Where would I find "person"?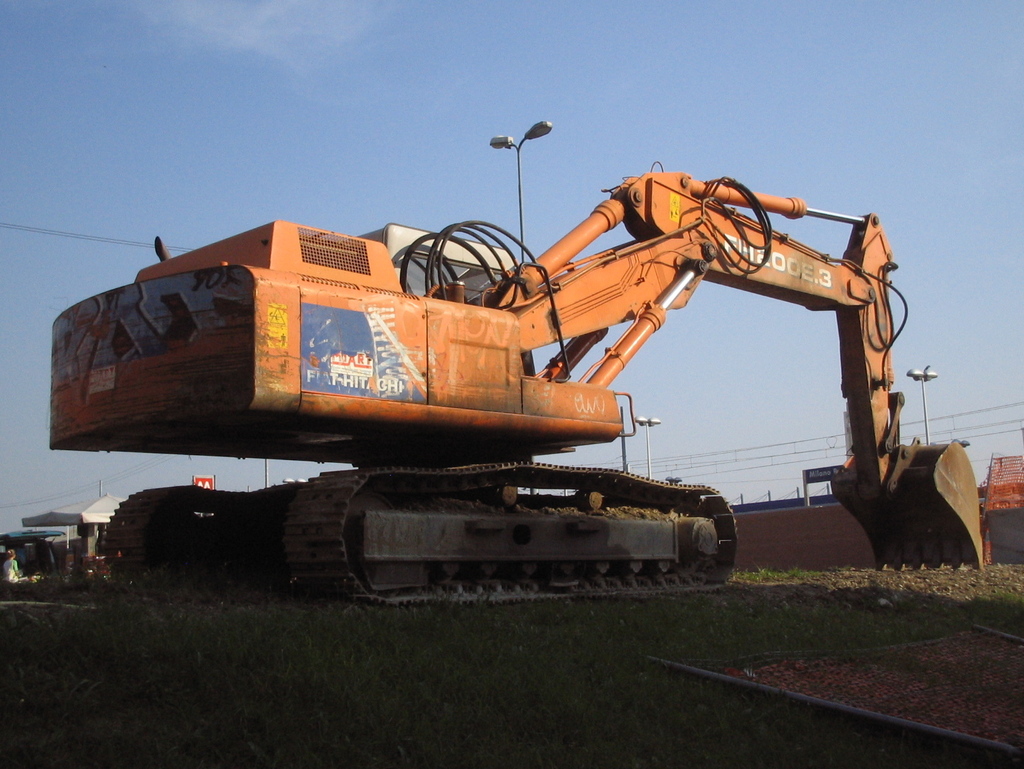
At Rect(0, 549, 16, 585).
